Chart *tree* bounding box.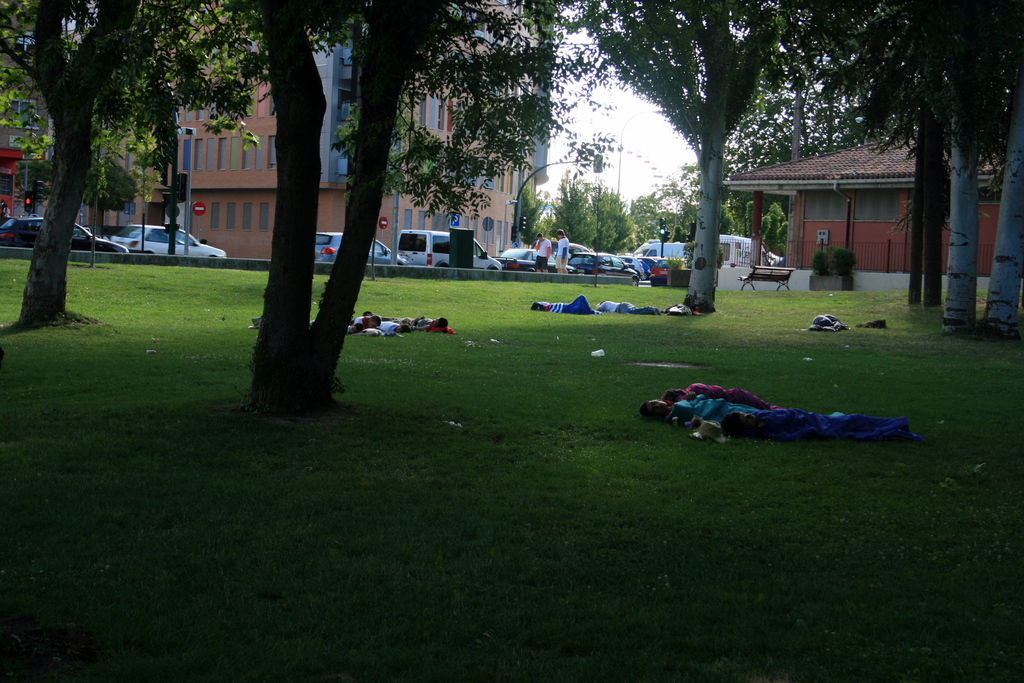
Charted: rect(588, 0, 826, 317).
